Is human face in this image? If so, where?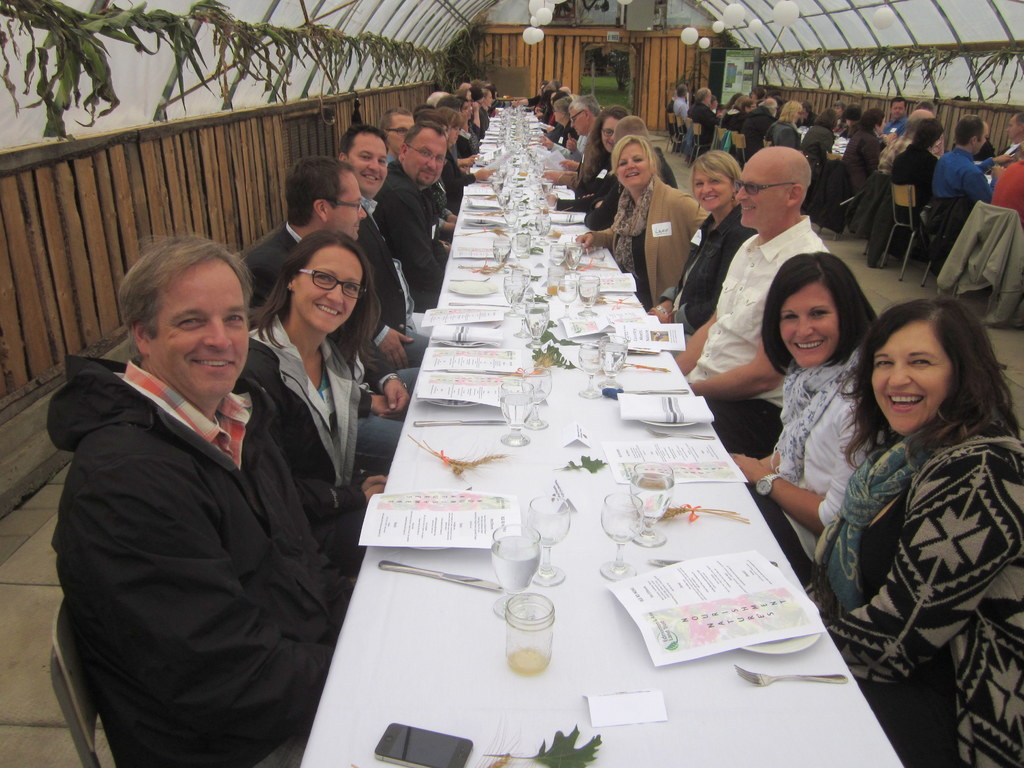
Yes, at pyautogui.locateOnScreen(403, 129, 446, 184).
